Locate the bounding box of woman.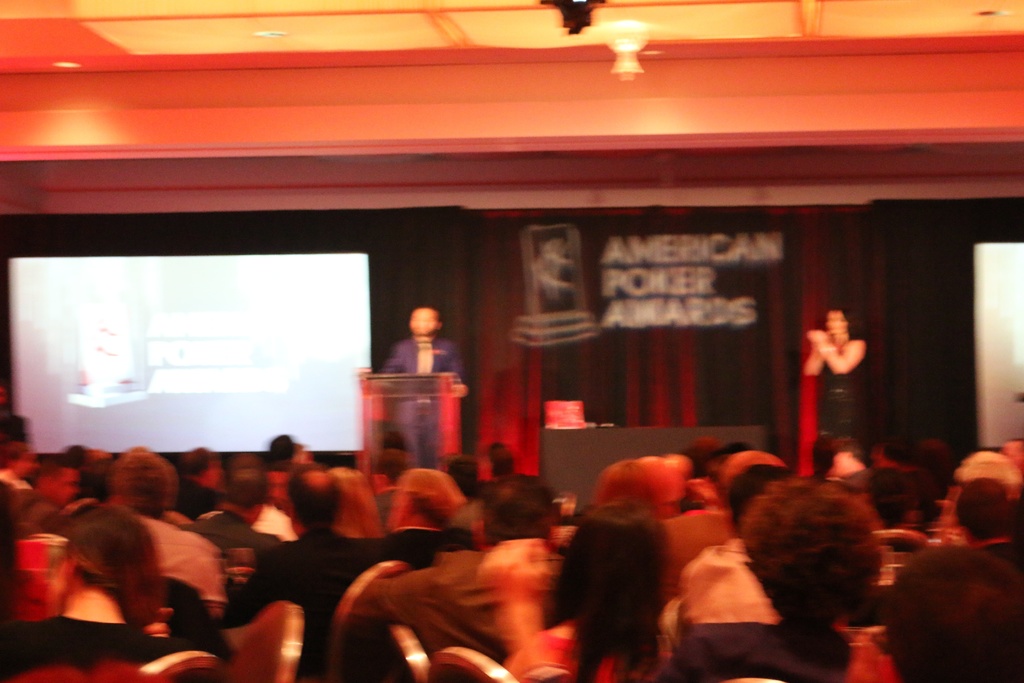
Bounding box: crop(441, 457, 480, 492).
